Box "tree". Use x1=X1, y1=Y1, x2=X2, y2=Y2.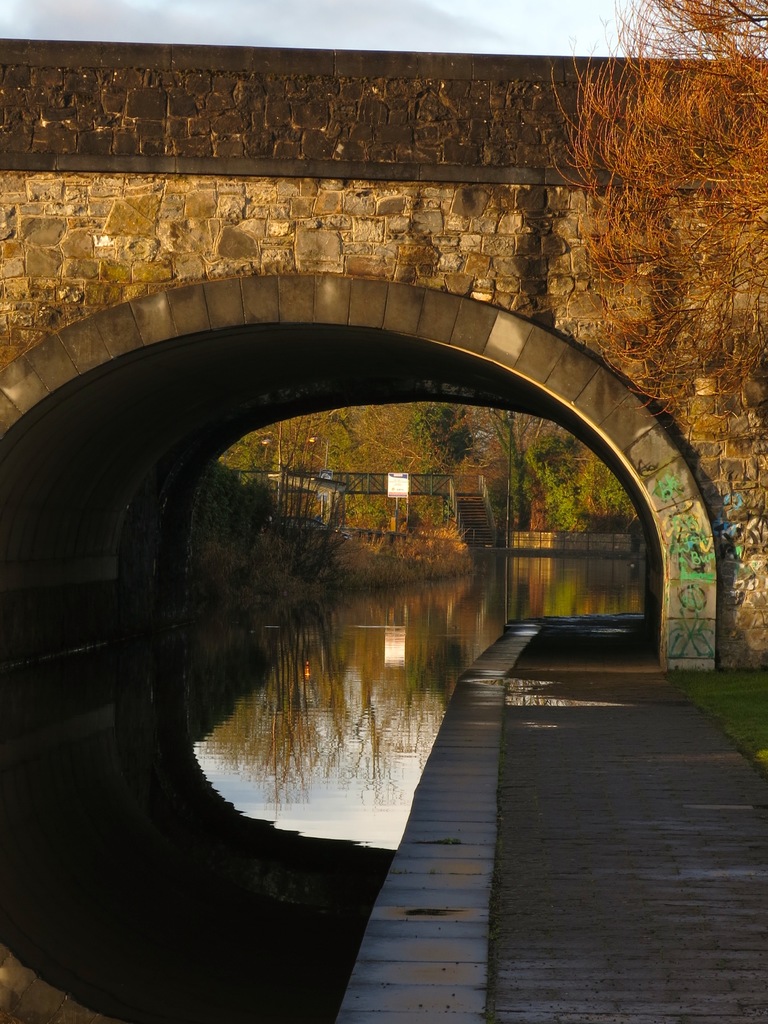
x1=488, y1=406, x2=520, y2=525.
